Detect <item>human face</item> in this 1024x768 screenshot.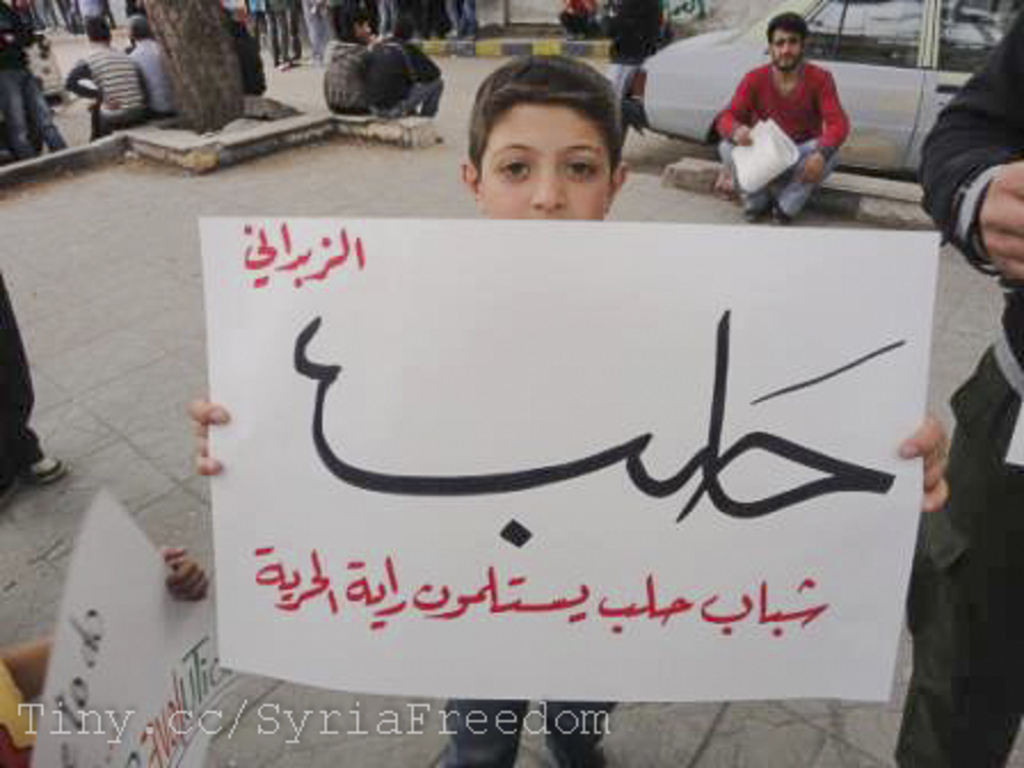
Detection: region(482, 105, 615, 224).
